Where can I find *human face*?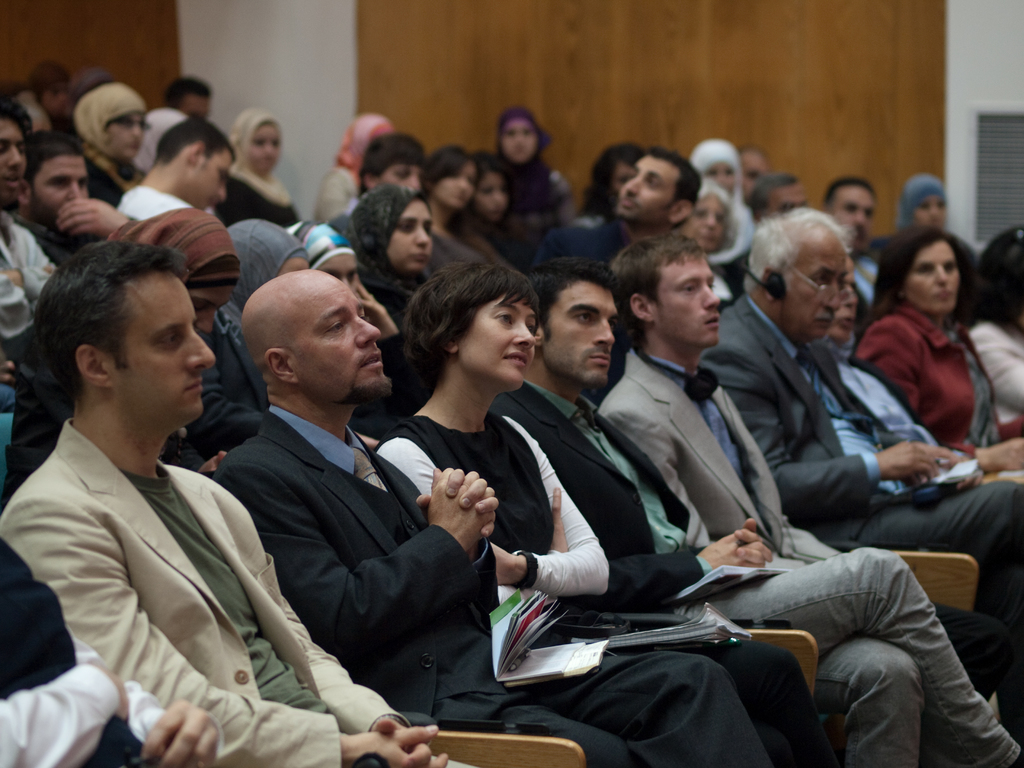
You can find it at [left=620, top=159, right=675, bottom=219].
